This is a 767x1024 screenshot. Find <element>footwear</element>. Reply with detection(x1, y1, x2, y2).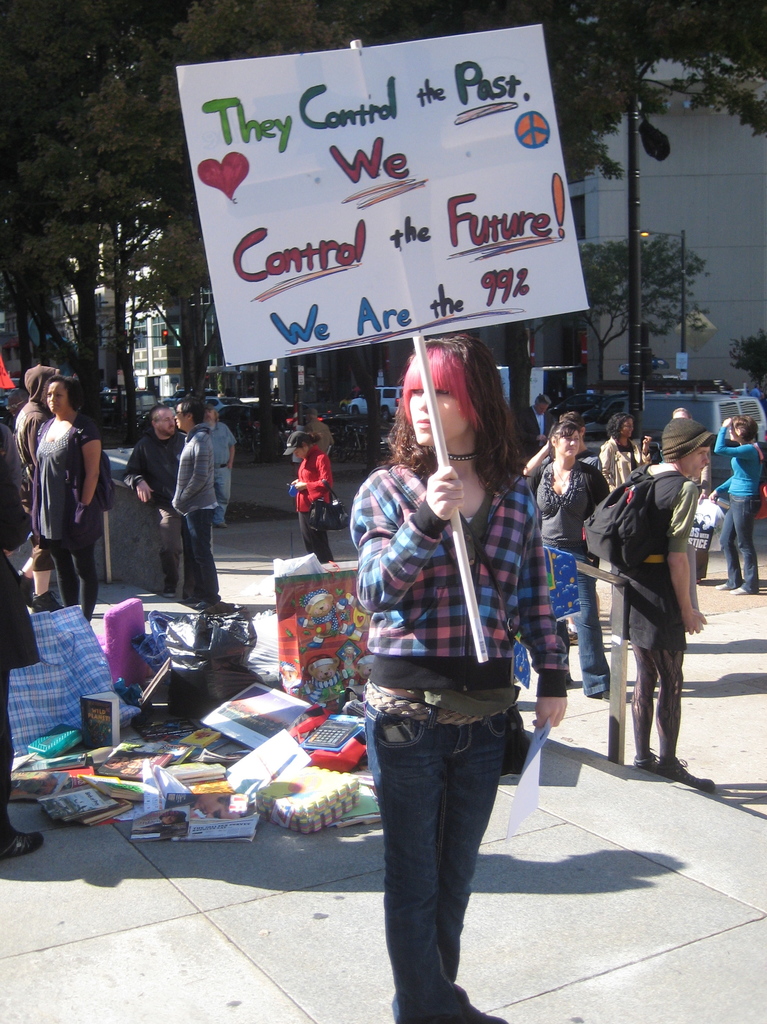
detection(713, 579, 734, 591).
